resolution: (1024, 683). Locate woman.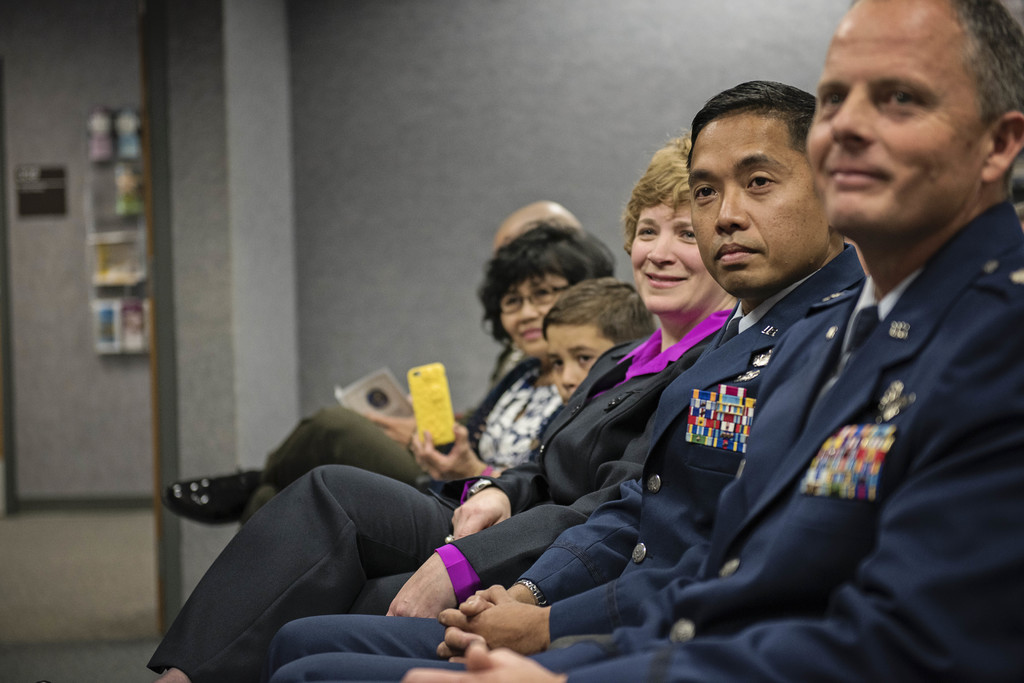
{"left": 146, "top": 131, "right": 738, "bottom": 682}.
